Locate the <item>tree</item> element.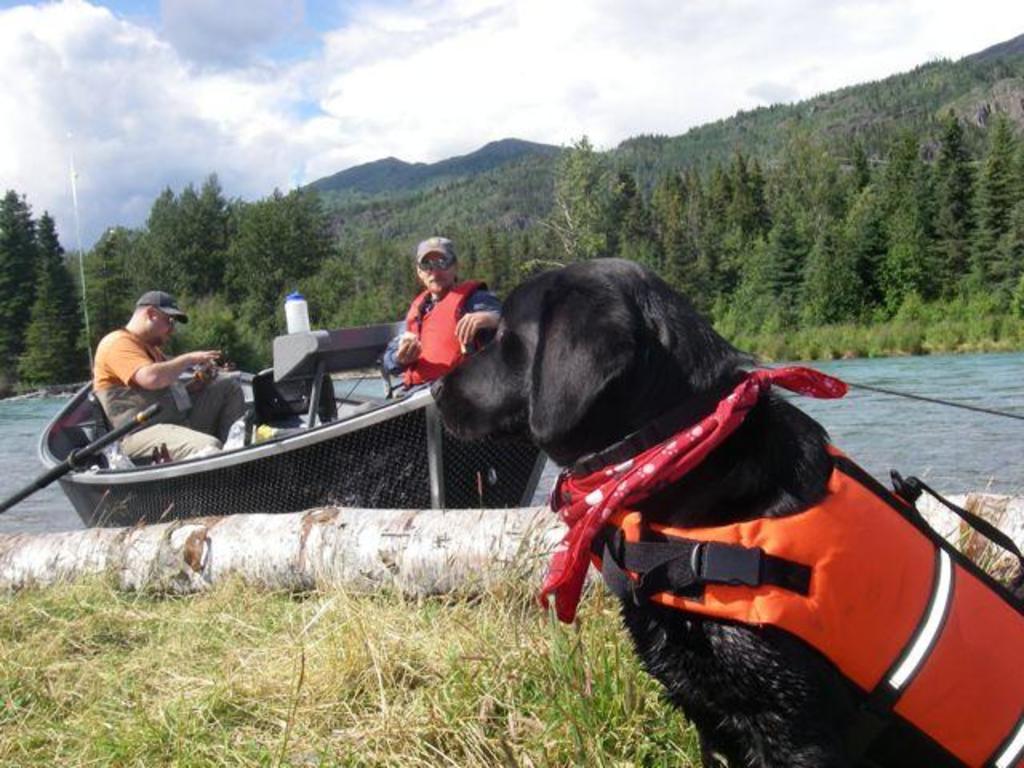
Element bbox: [550,134,630,258].
